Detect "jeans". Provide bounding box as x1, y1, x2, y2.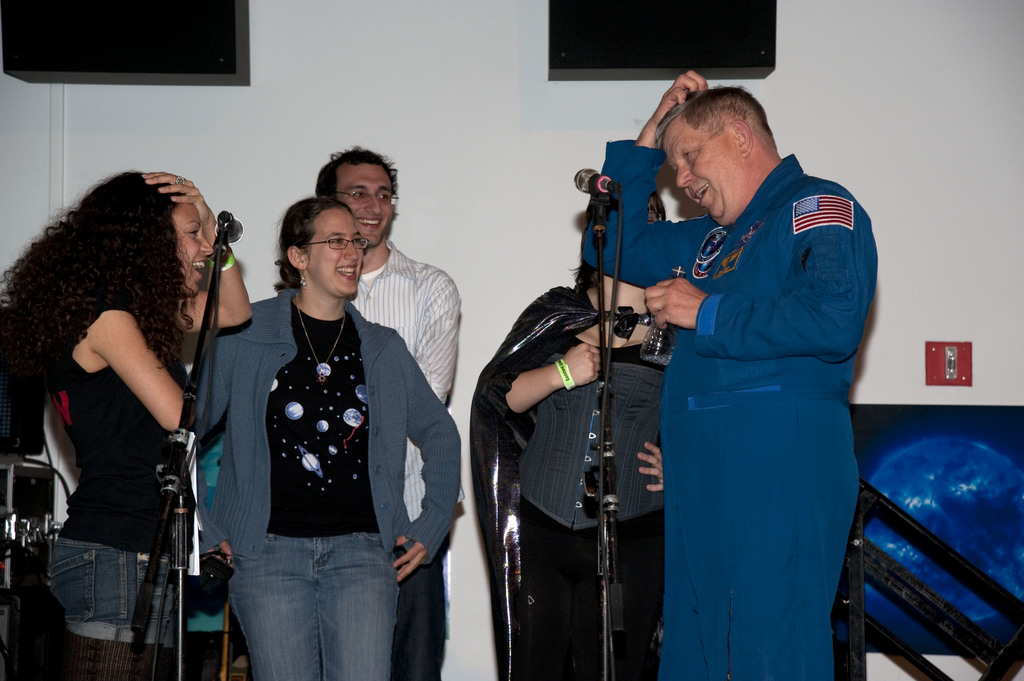
206, 515, 404, 680.
